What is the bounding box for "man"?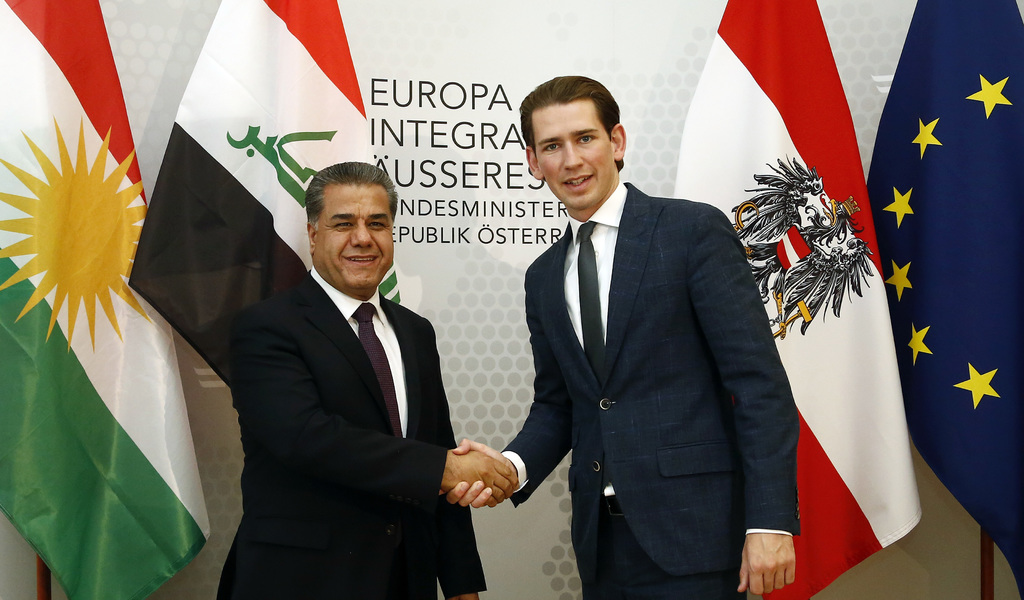
x1=444 y1=74 x2=799 y2=599.
